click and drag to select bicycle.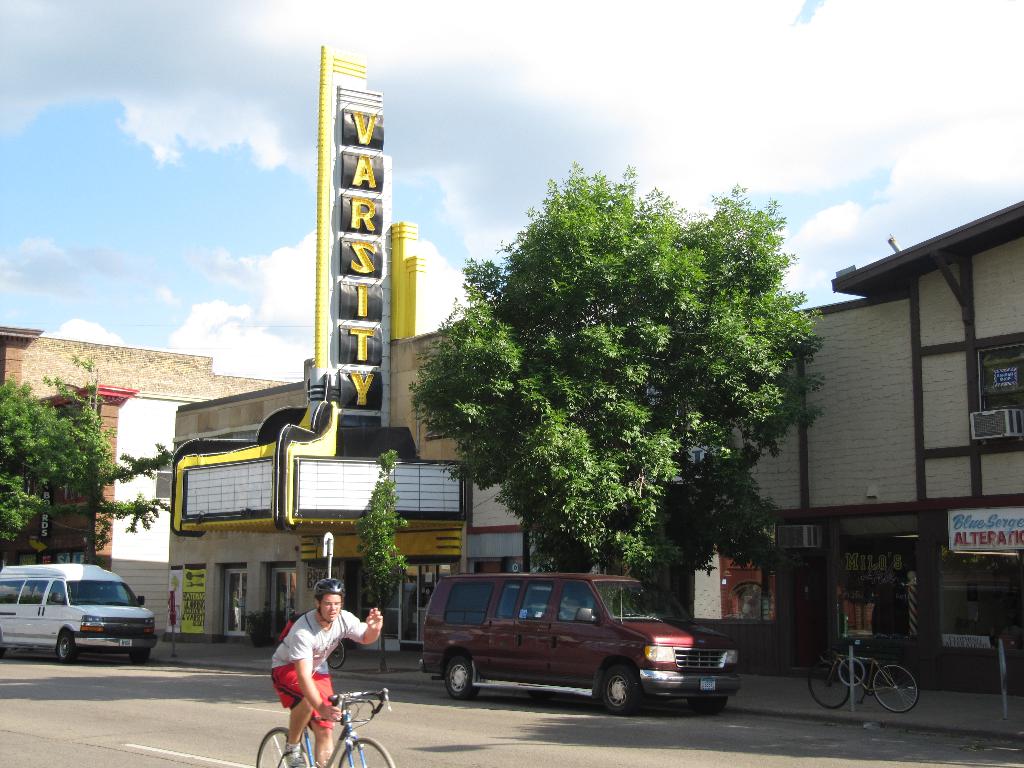
Selection: [252,688,399,767].
